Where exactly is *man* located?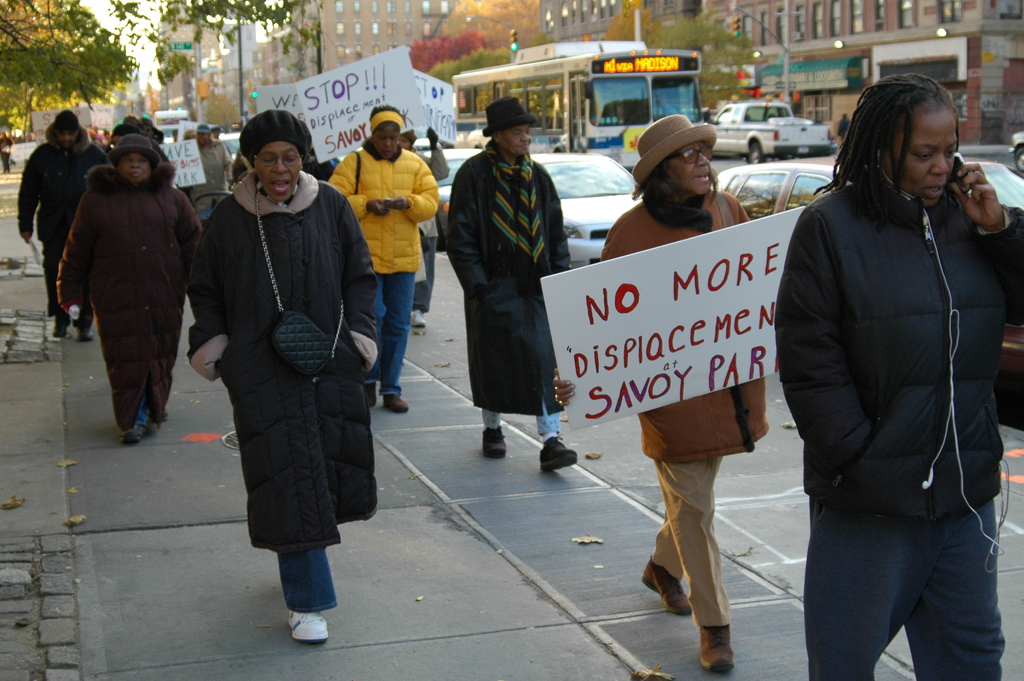
Its bounding box is (x1=186, y1=120, x2=237, y2=217).
